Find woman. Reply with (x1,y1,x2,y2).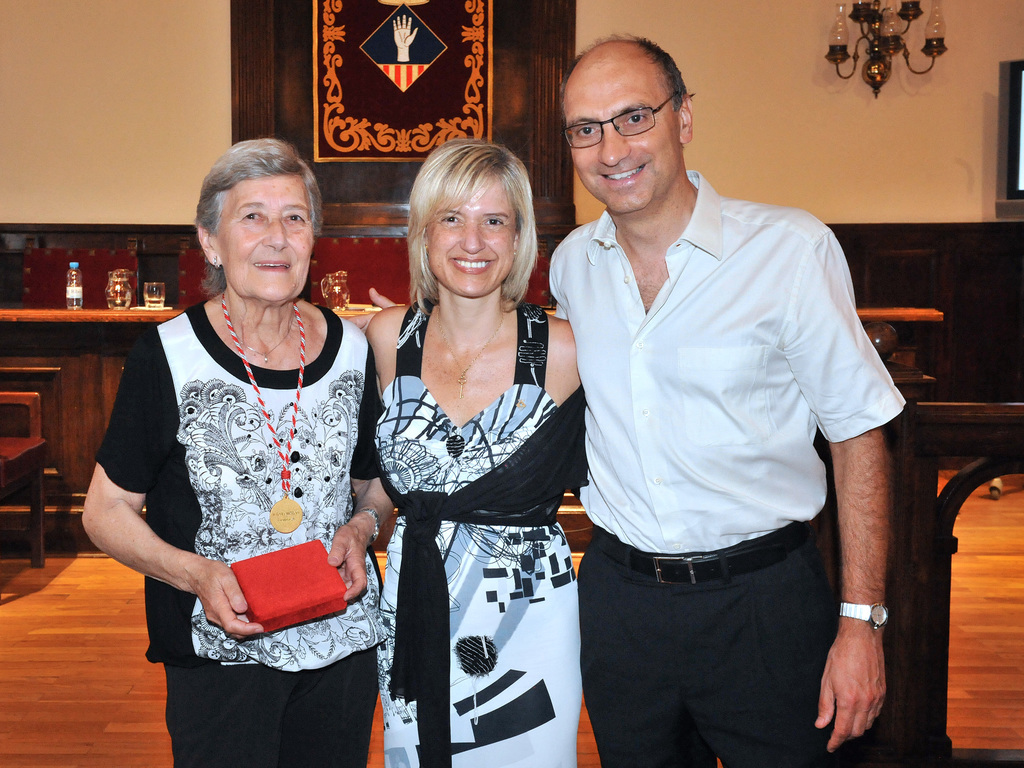
(349,140,591,765).
